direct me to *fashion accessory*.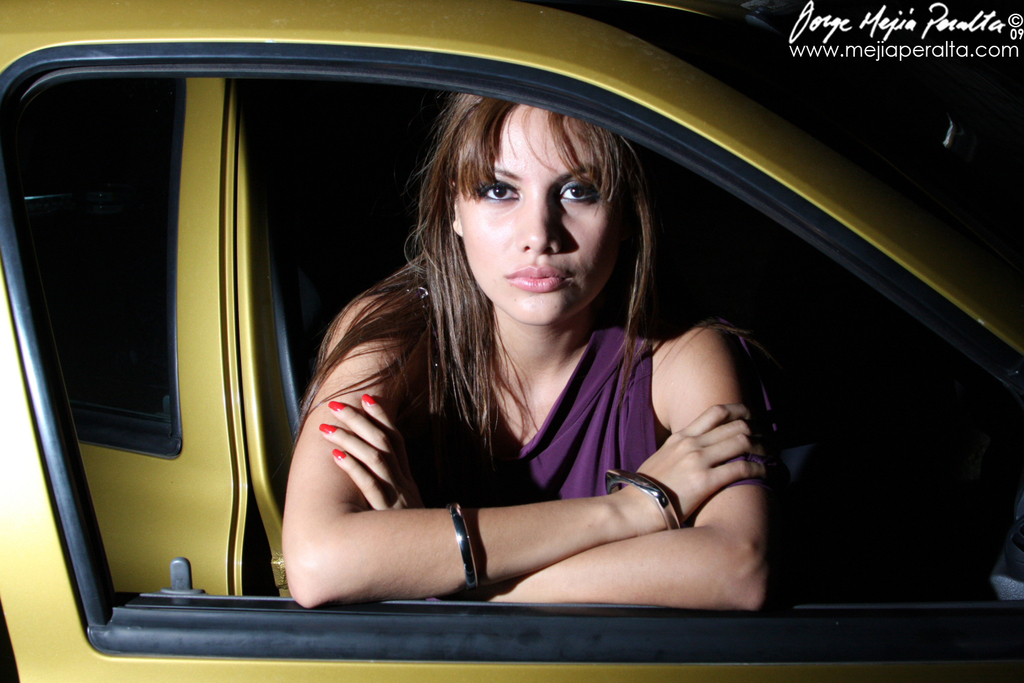
Direction: 601, 464, 686, 531.
